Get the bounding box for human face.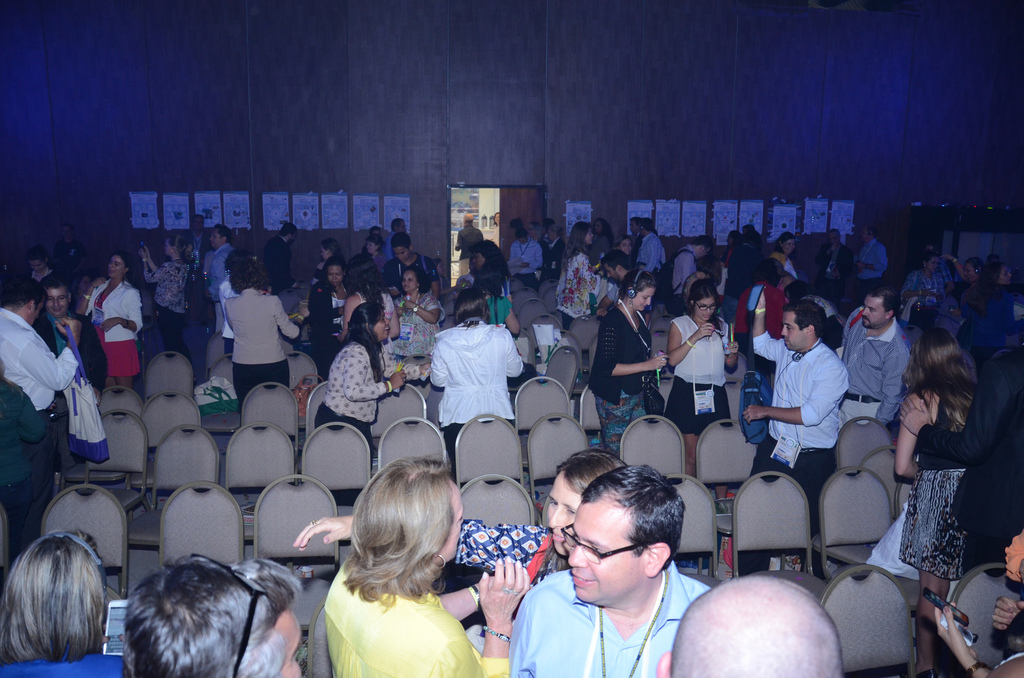
283 609 304 674.
